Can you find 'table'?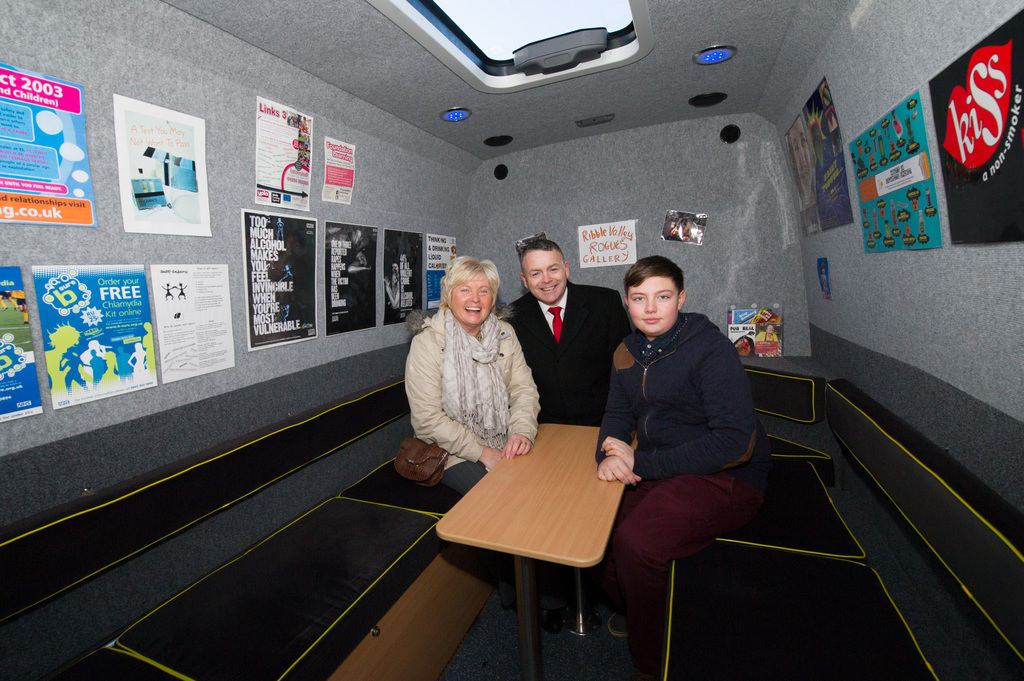
Yes, bounding box: pyautogui.locateOnScreen(424, 398, 655, 651).
